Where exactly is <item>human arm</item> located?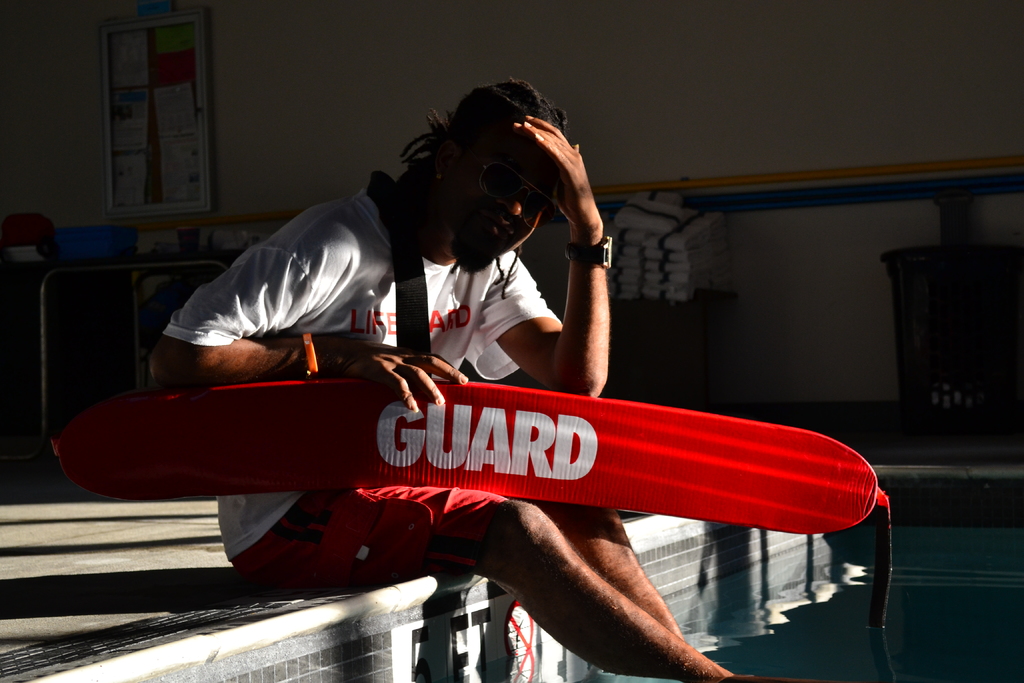
Its bounding box is detection(150, 226, 467, 415).
